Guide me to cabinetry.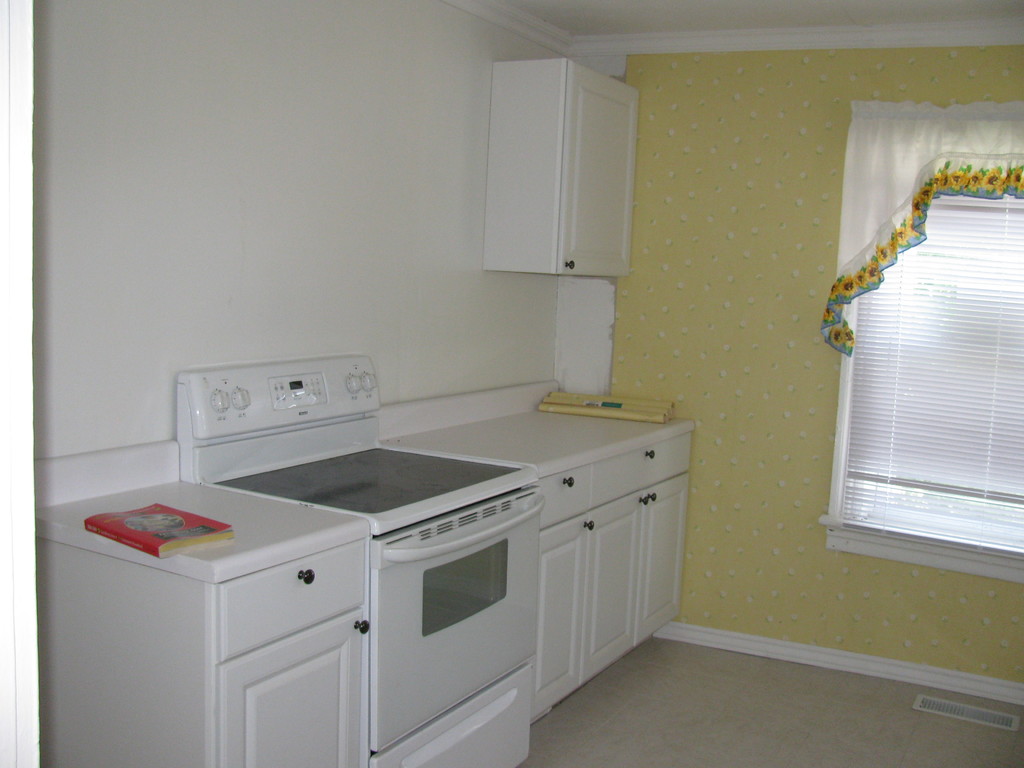
Guidance: bbox(376, 418, 697, 717).
